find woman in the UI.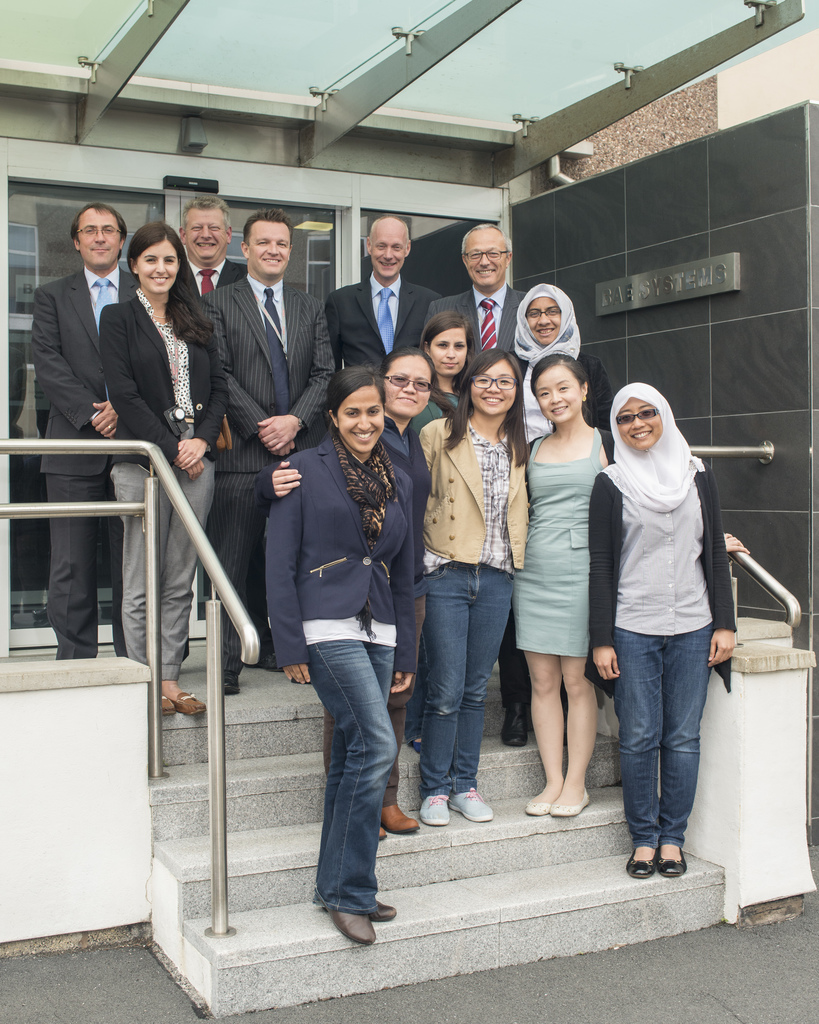
UI element at (502,278,615,746).
